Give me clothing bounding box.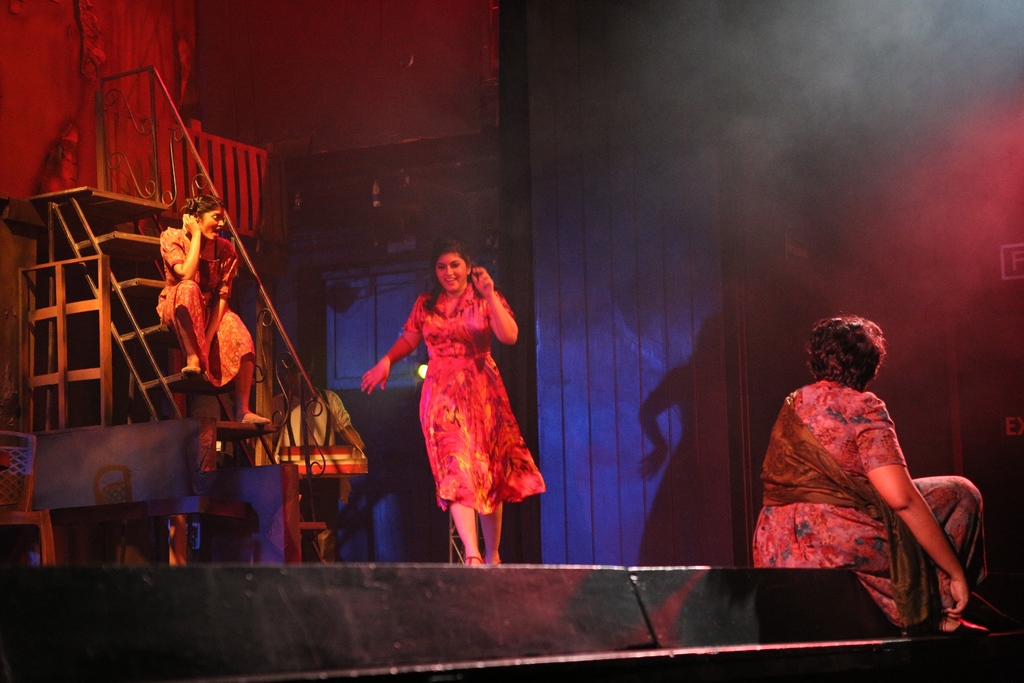
box(376, 276, 536, 510).
